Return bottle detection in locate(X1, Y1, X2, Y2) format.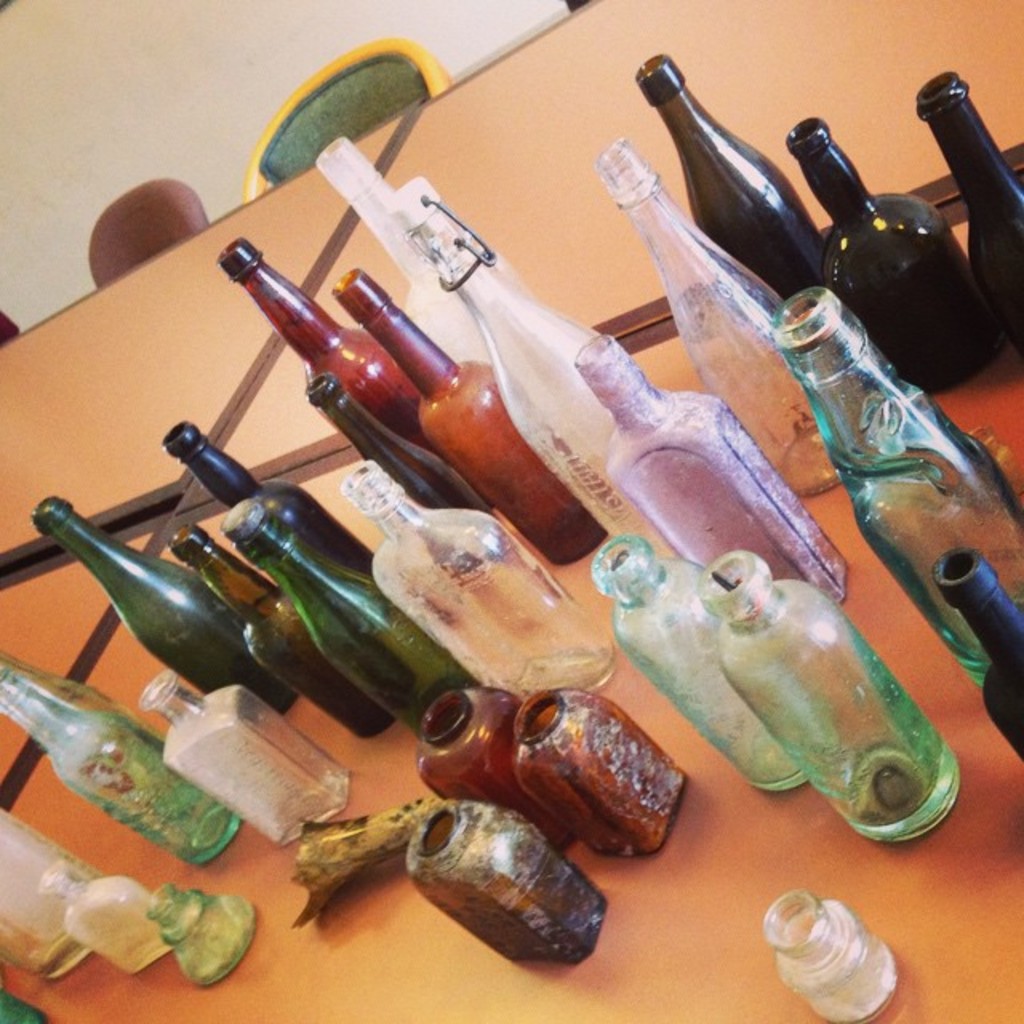
locate(630, 51, 822, 331).
